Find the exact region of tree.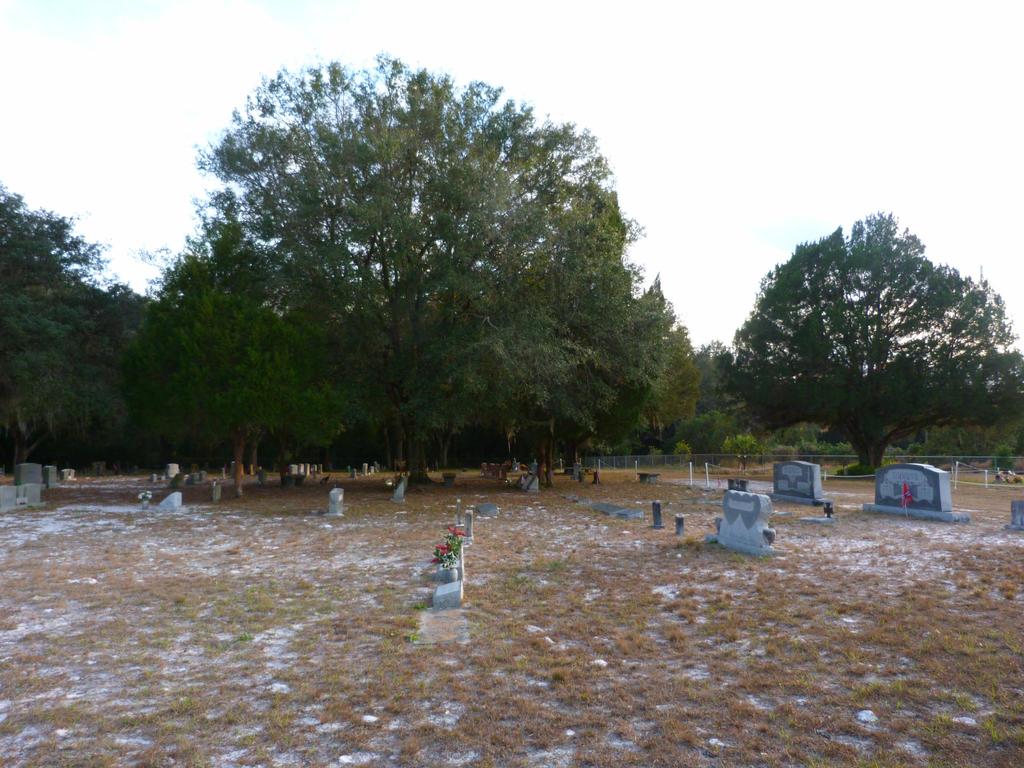
Exact region: detection(730, 204, 1023, 475).
